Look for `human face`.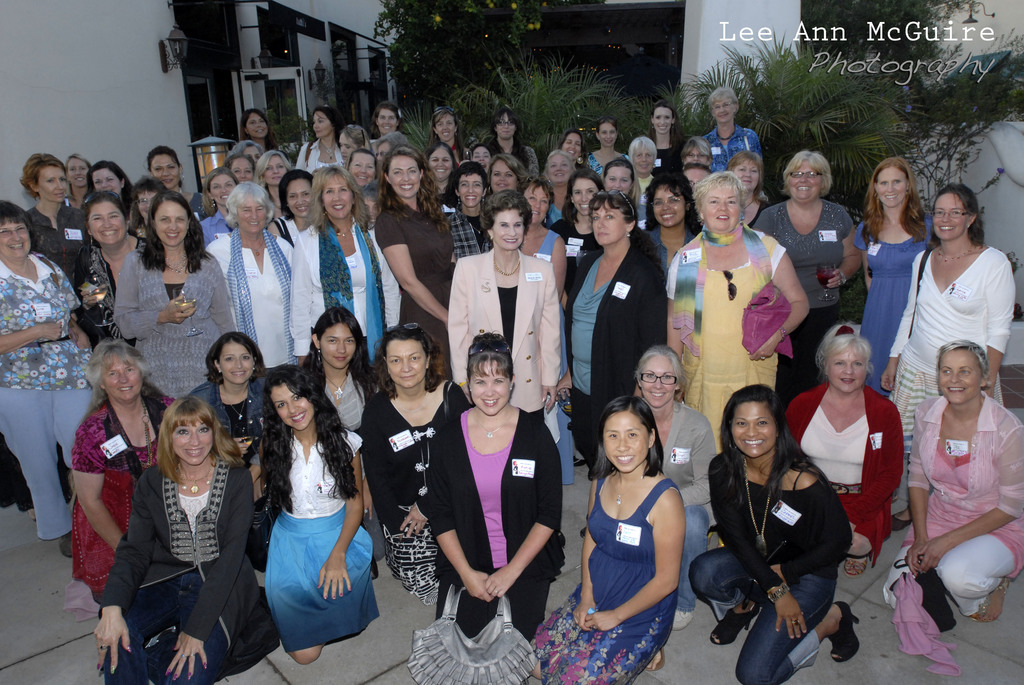
Found: left=876, top=173, right=908, bottom=210.
